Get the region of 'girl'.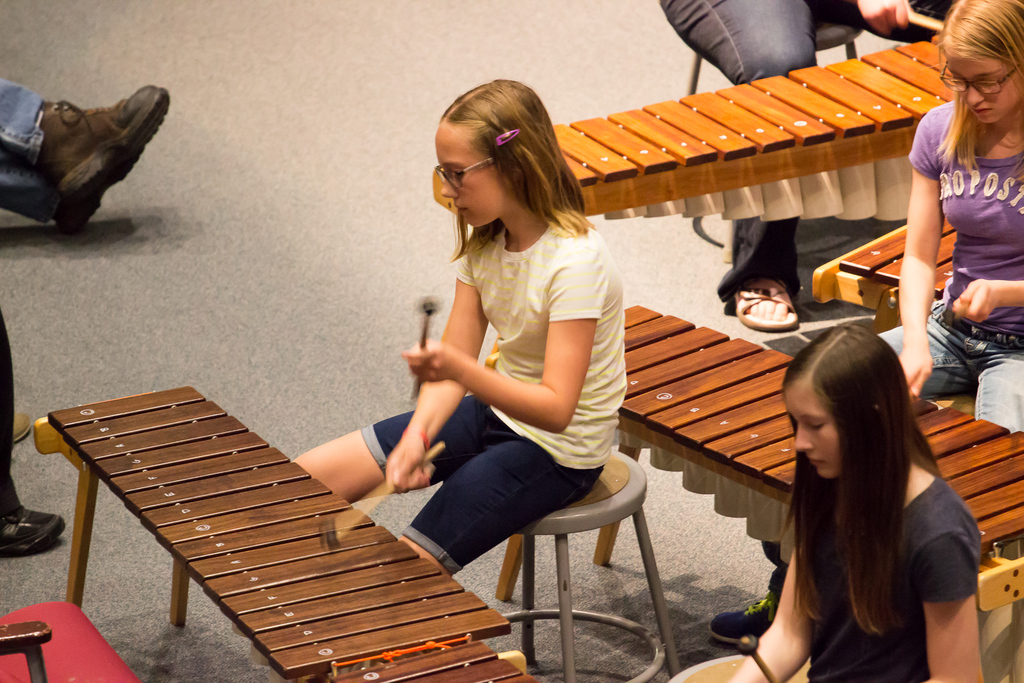
877 0 1023 432.
